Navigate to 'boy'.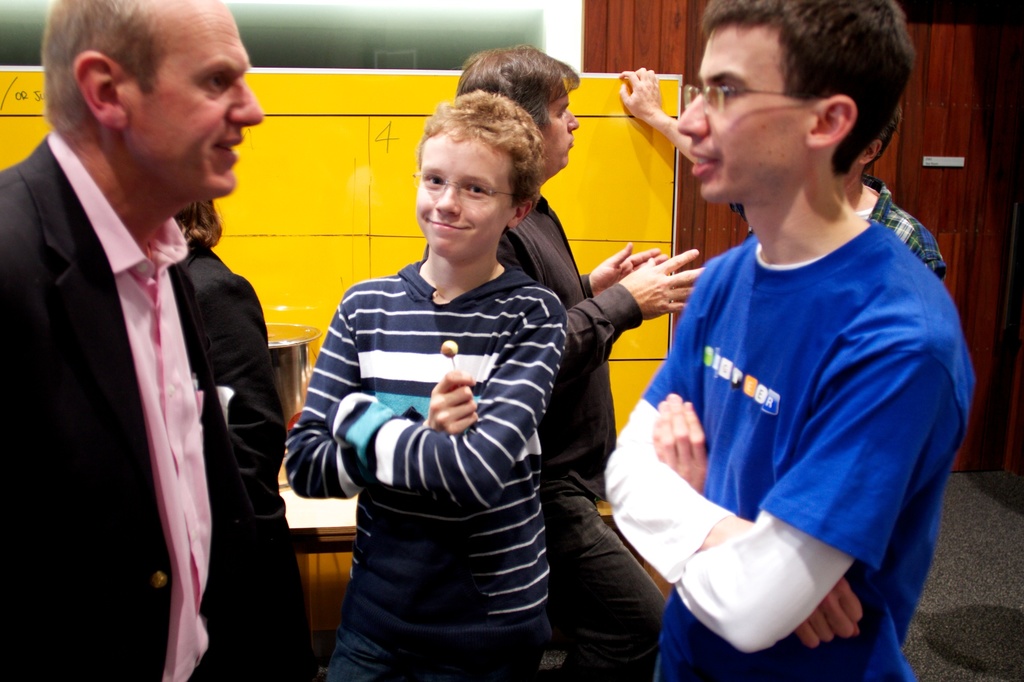
Navigation target: region(566, 26, 963, 674).
